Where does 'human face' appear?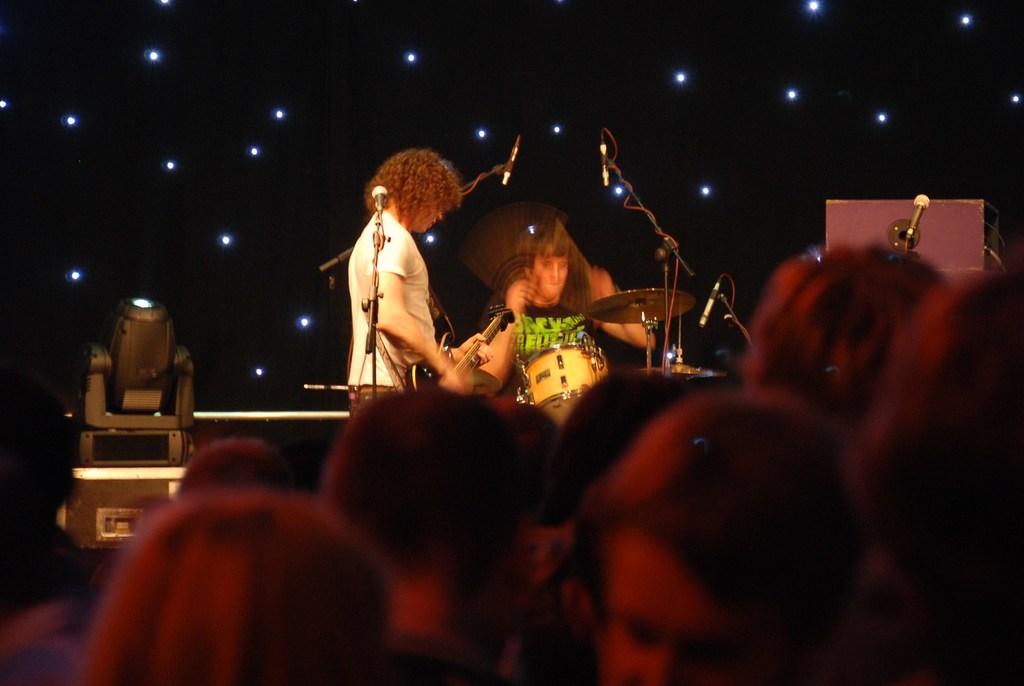
Appears at detection(536, 263, 565, 298).
